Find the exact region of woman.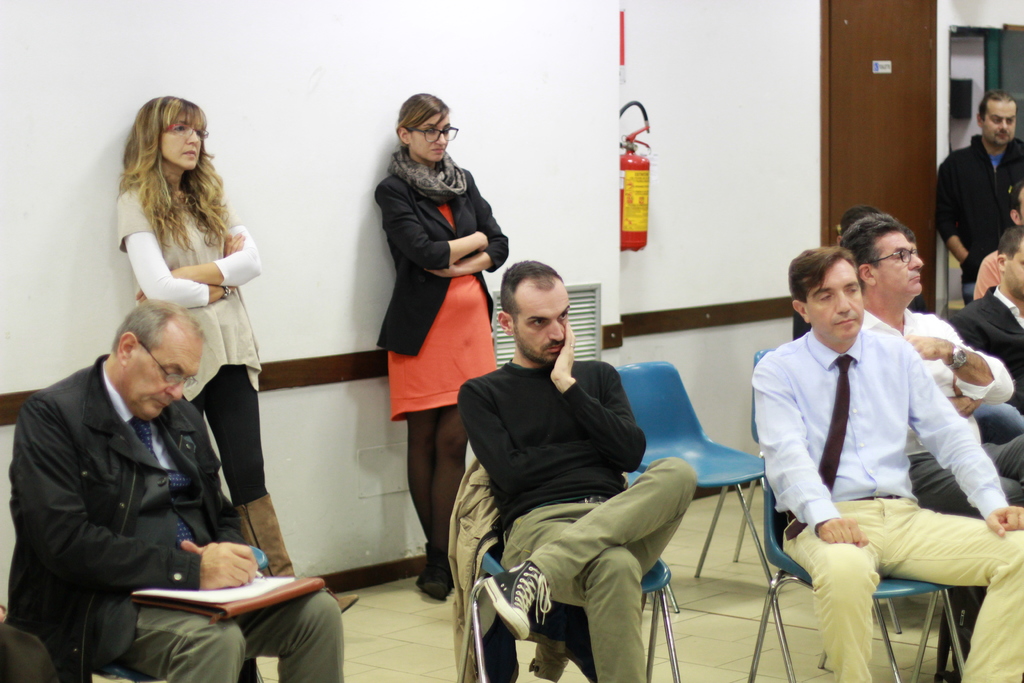
Exact region: rect(367, 84, 503, 613).
